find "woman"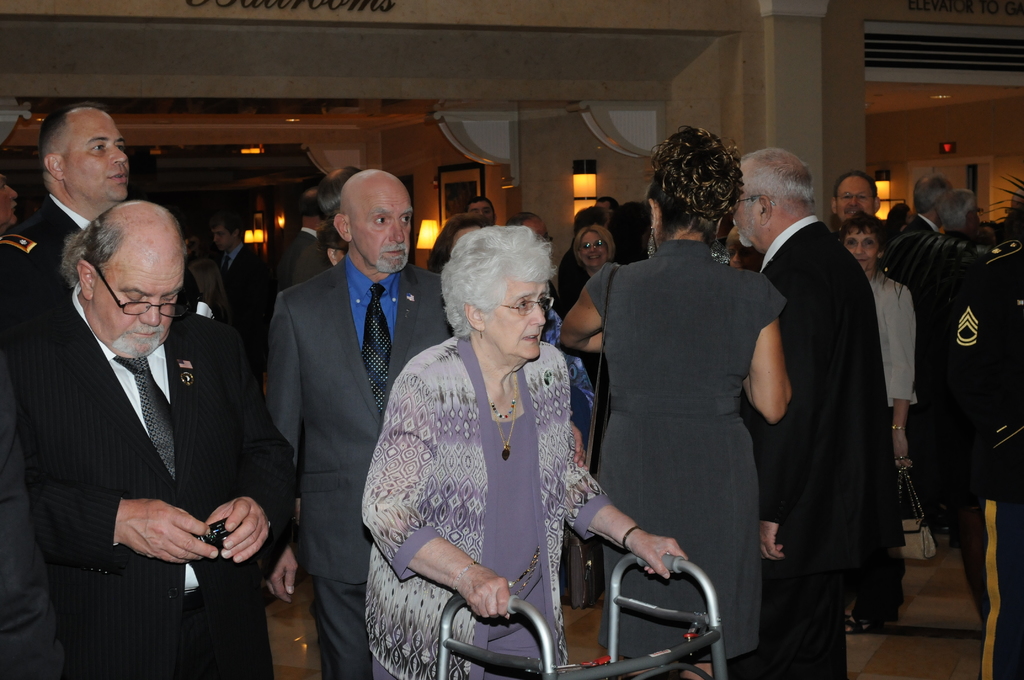
[555,220,624,478]
